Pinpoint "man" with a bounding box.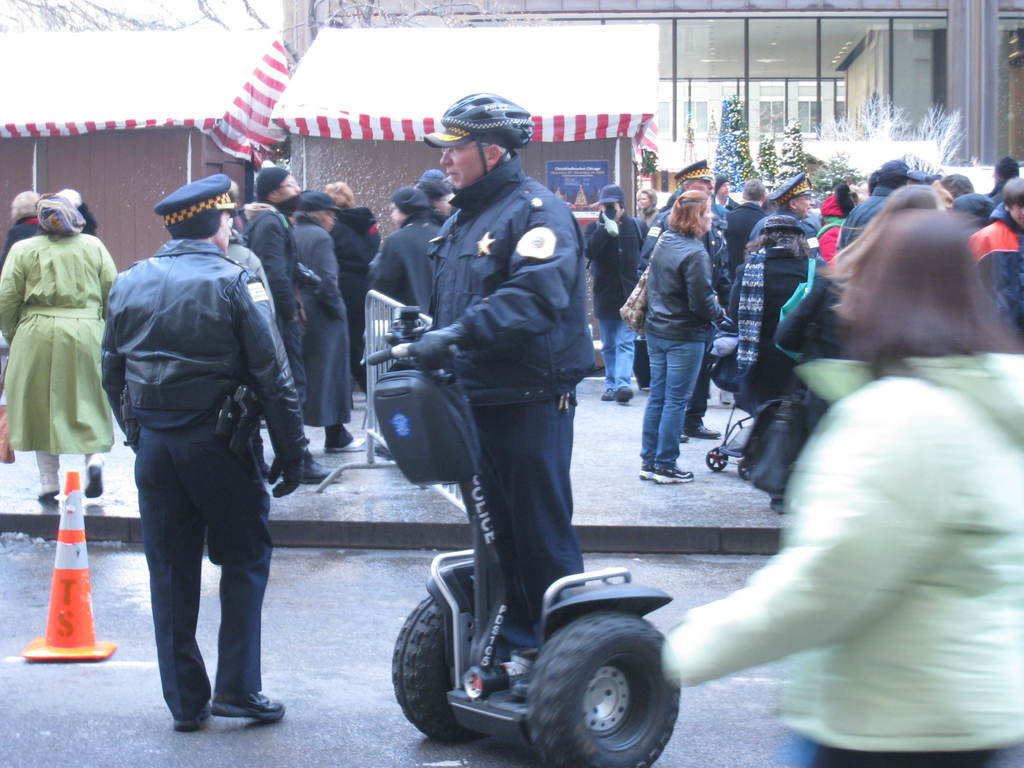
[x1=927, y1=176, x2=972, y2=217].
